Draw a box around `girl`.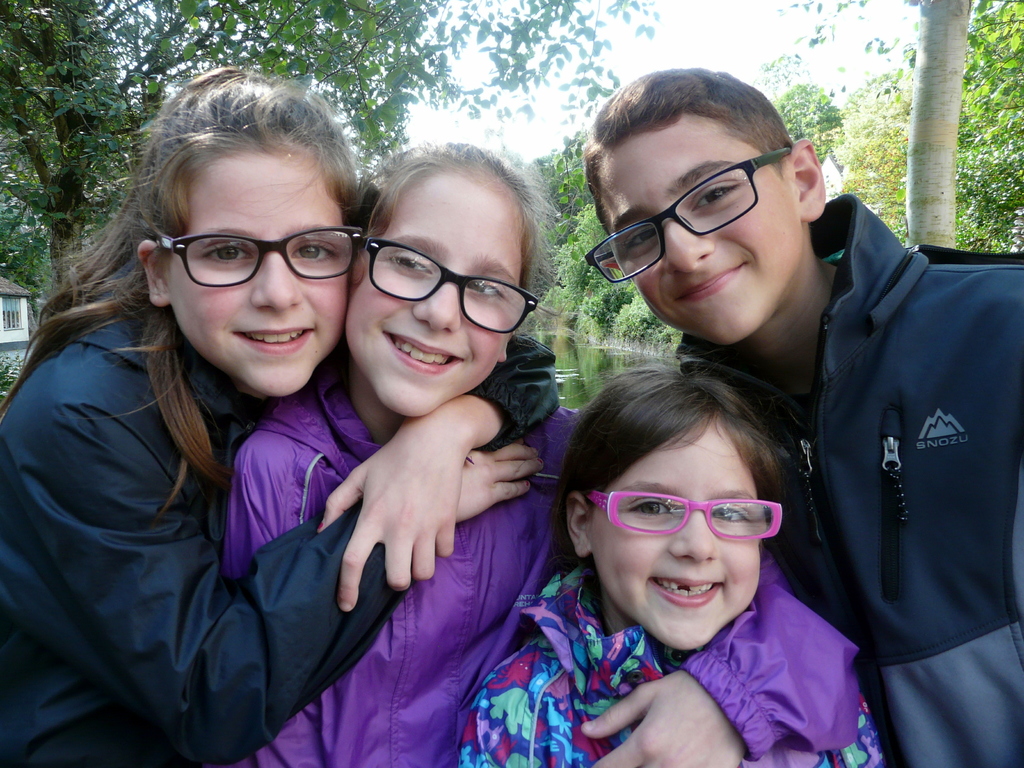
detection(453, 358, 884, 762).
